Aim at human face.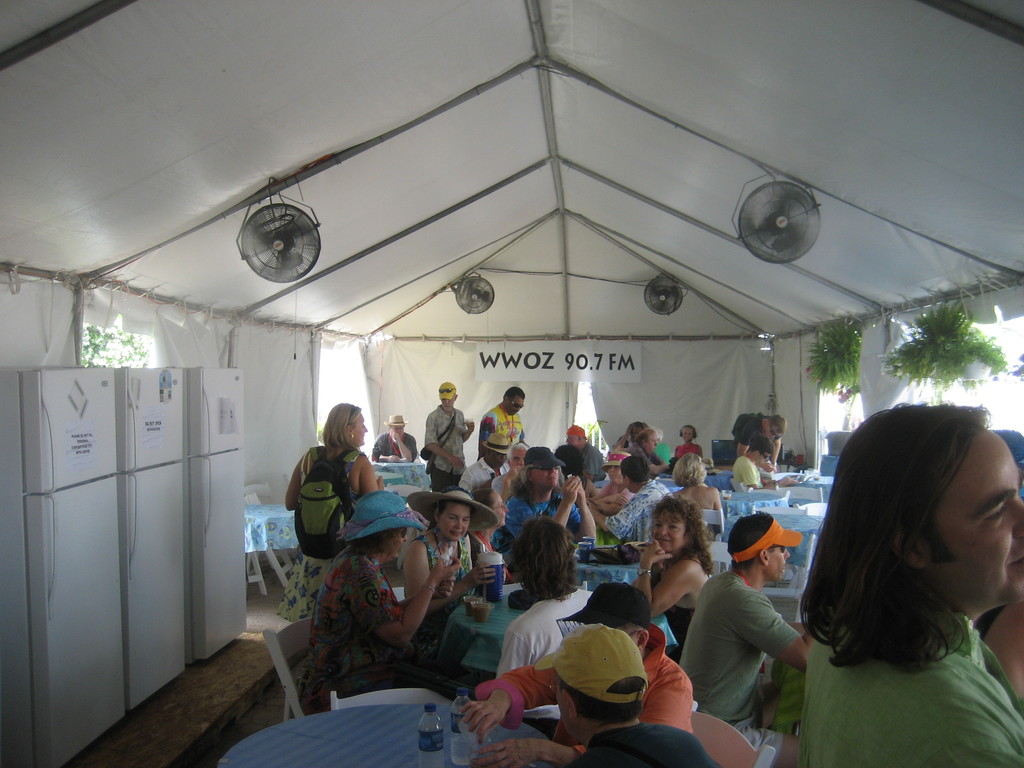
Aimed at detection(442, 500, 474, 541).
